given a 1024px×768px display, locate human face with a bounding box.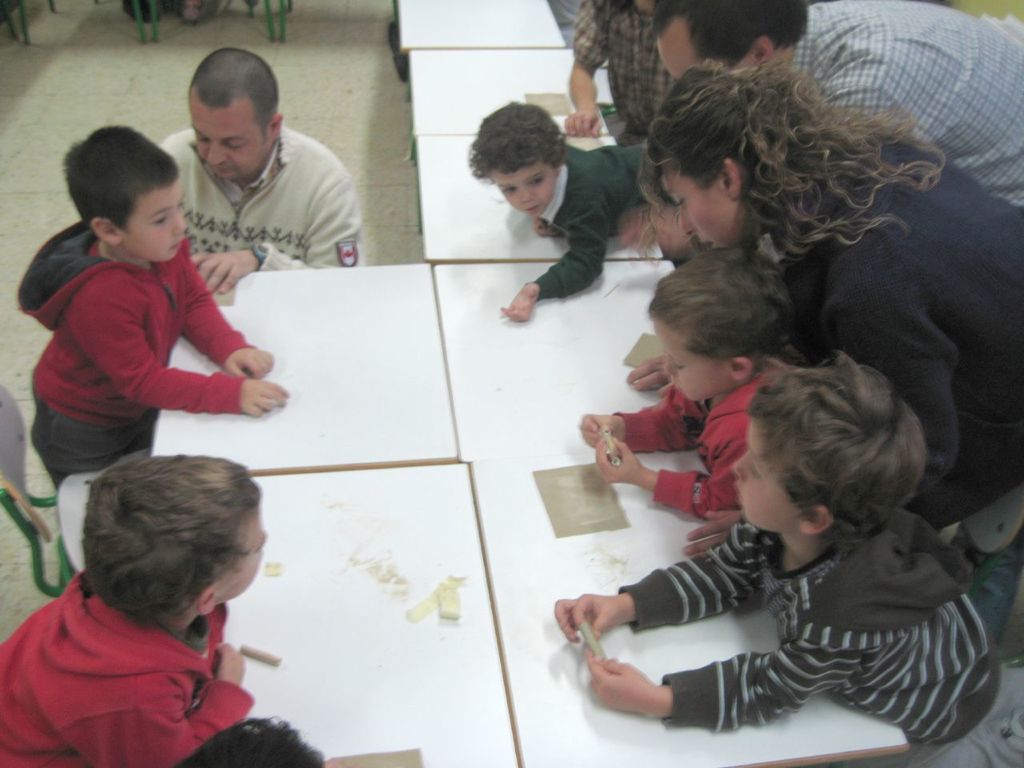
Located: (x1=490, y1=170, x2=554, y2=214).
